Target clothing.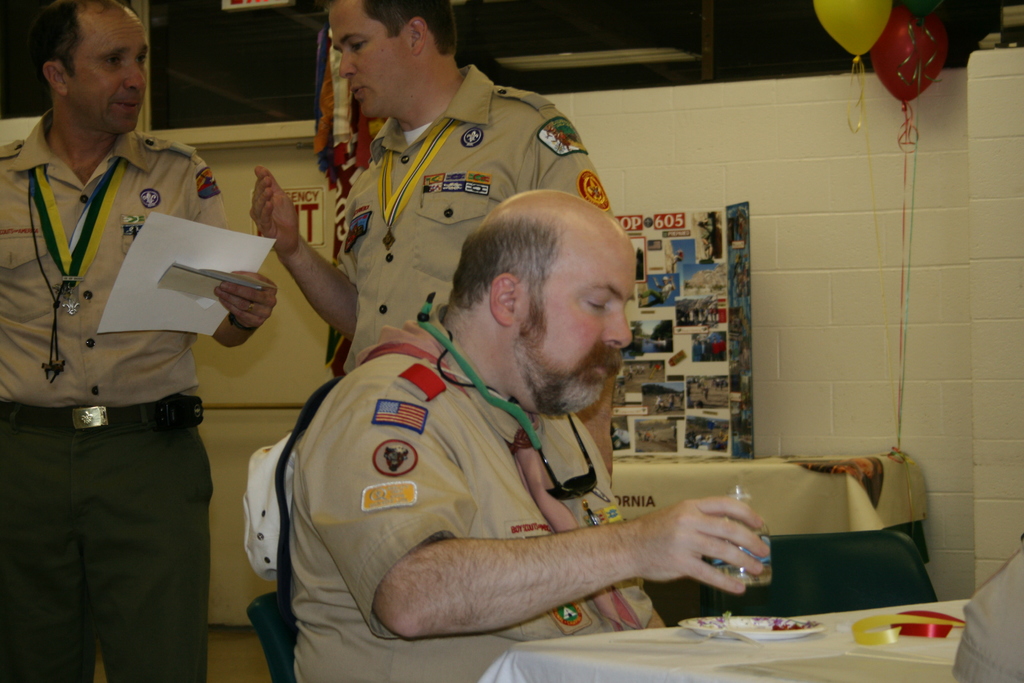
Target region: 332, 67, 620, 383.
